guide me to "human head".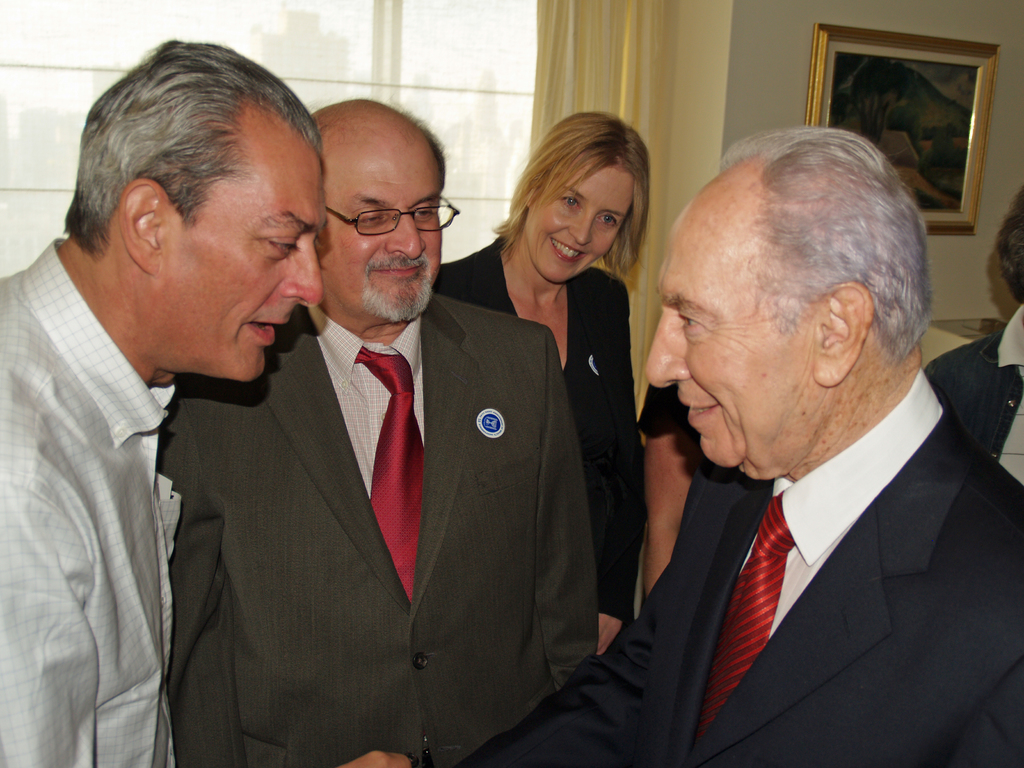
Guidance: l=665, t=119, r=934, b=452.
